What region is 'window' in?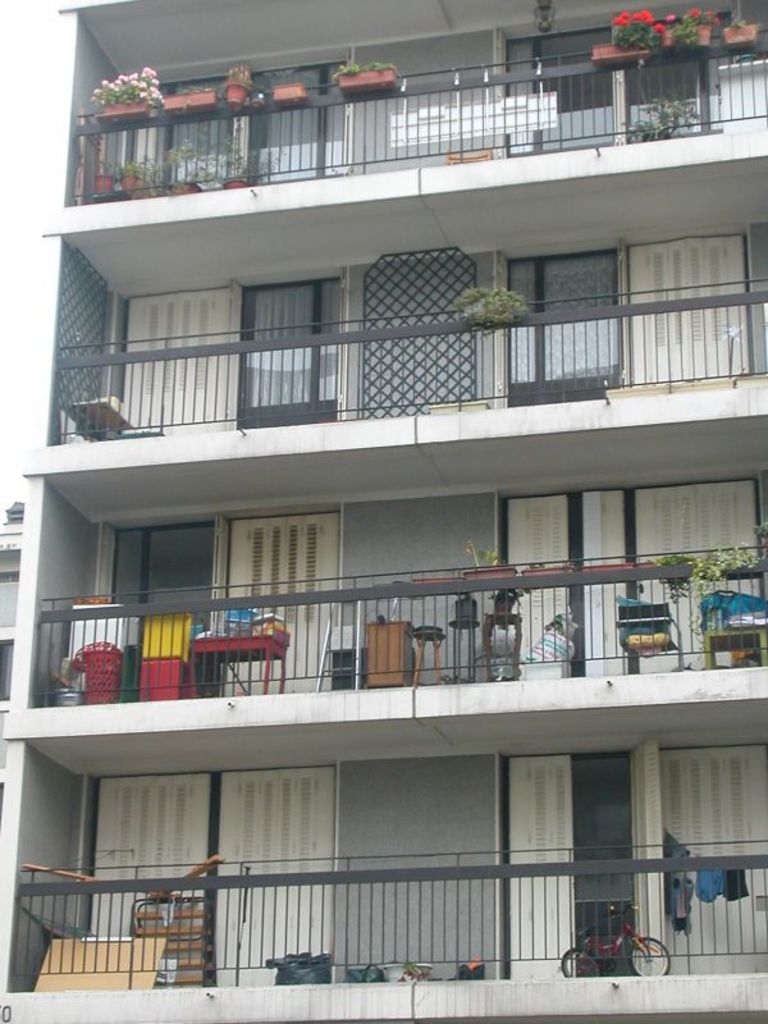
detection(504, 20, 621, 155).
